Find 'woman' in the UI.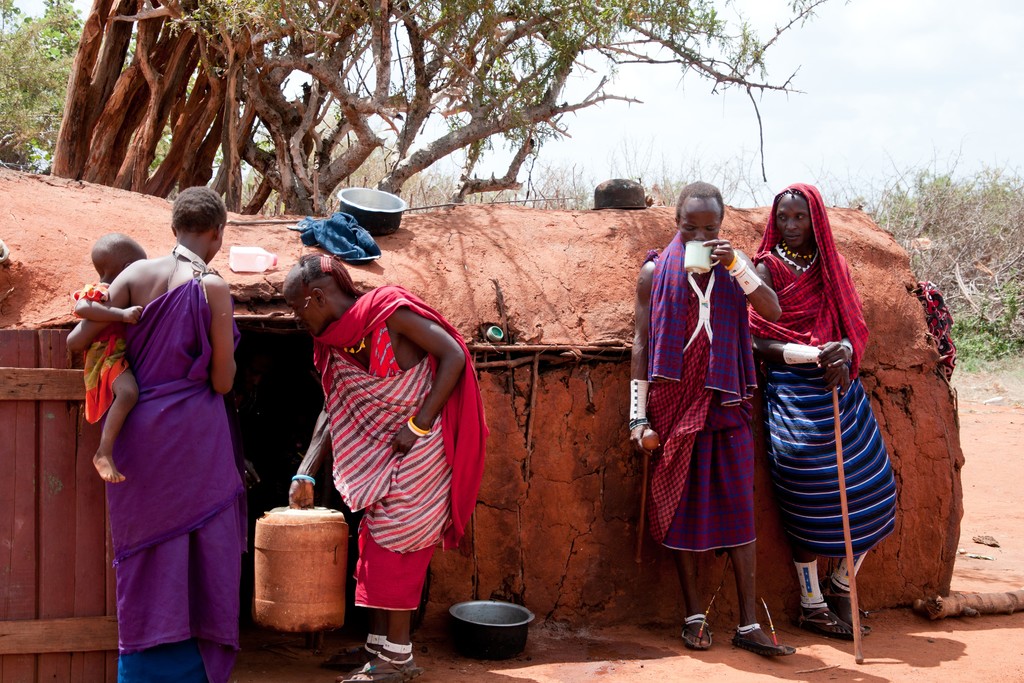
UI element at 83 183 260 676.
